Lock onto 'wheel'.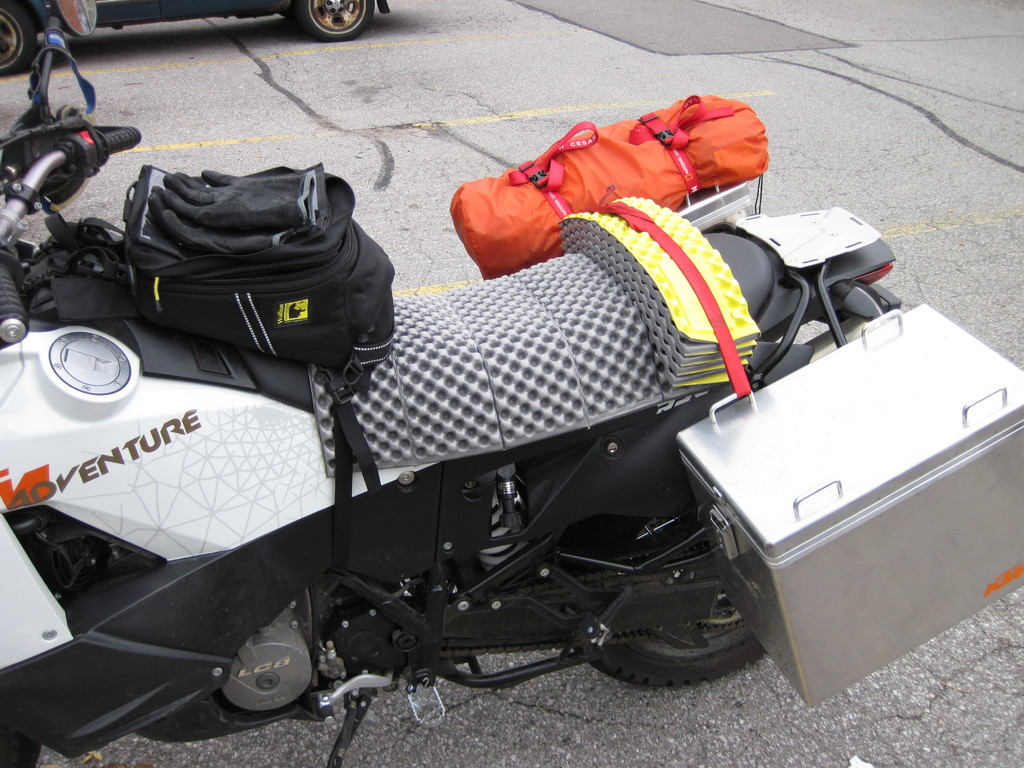
Locked: l=0, t=1, r=41, b=90.
